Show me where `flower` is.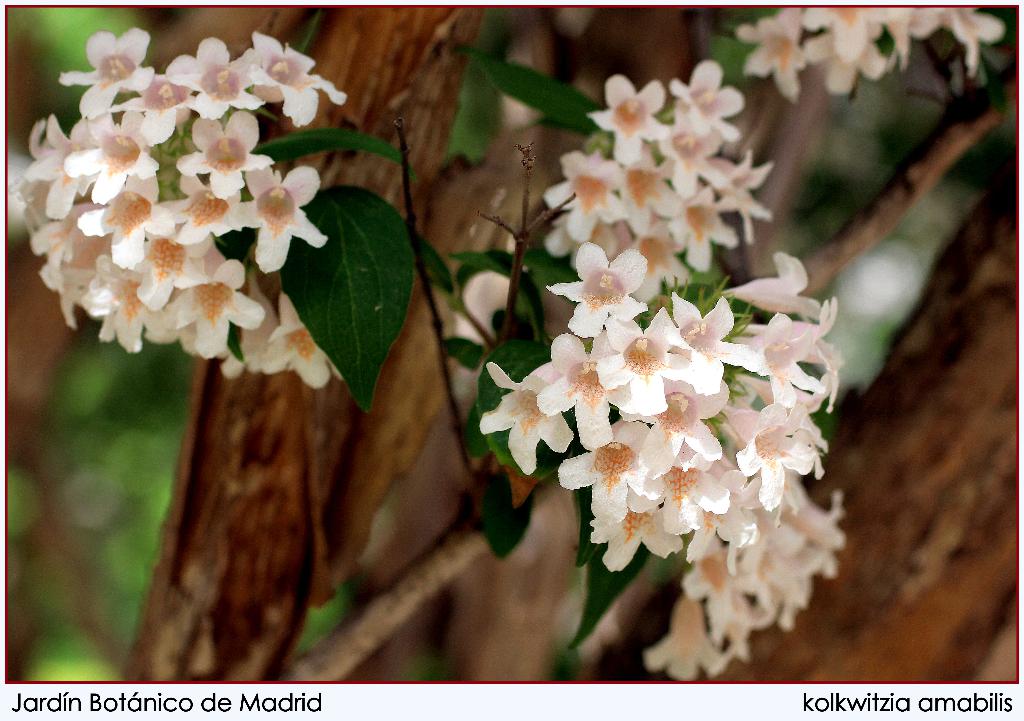
`flower` is at bbox(670, 61, 749, 145).
